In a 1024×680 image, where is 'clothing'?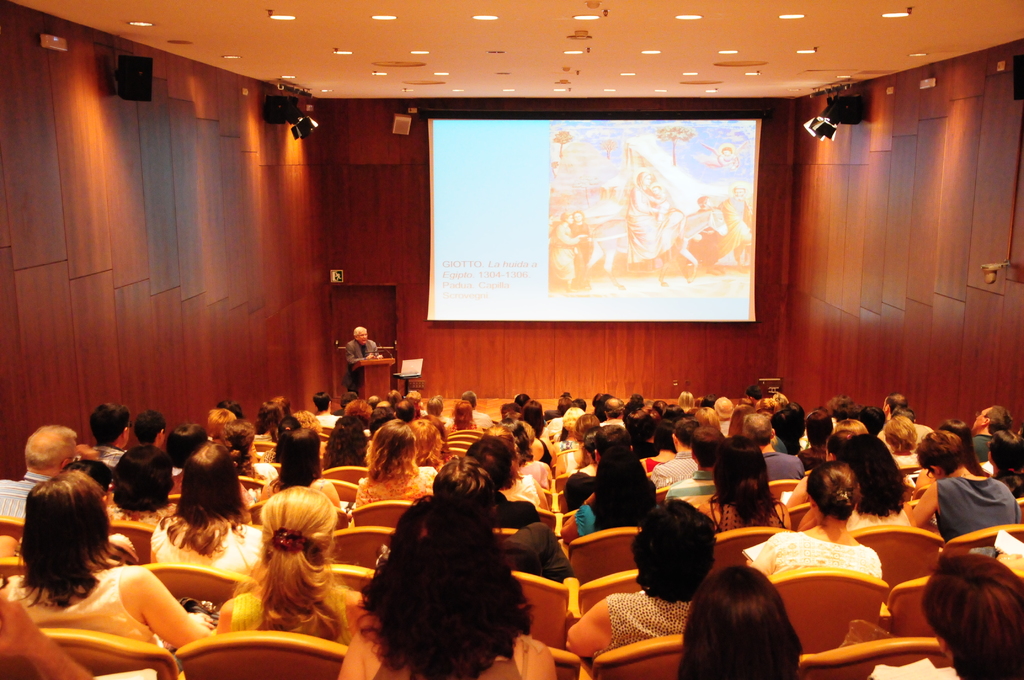
6/565/163/645.
